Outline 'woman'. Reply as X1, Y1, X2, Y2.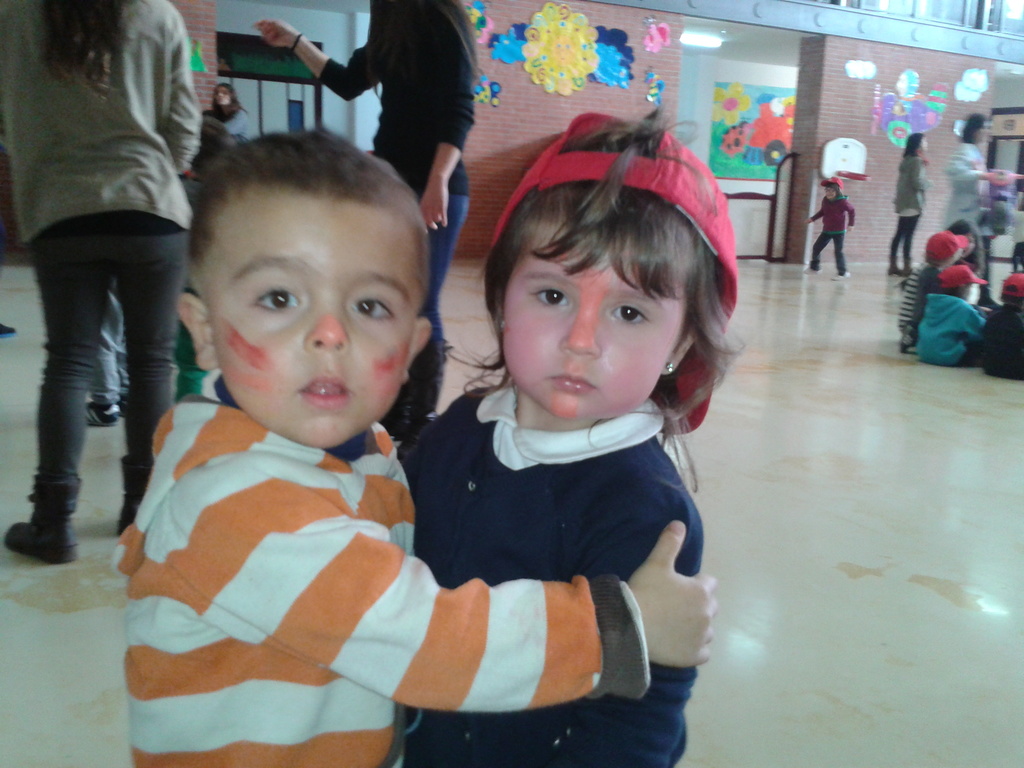
202, 79, 255, 145.
